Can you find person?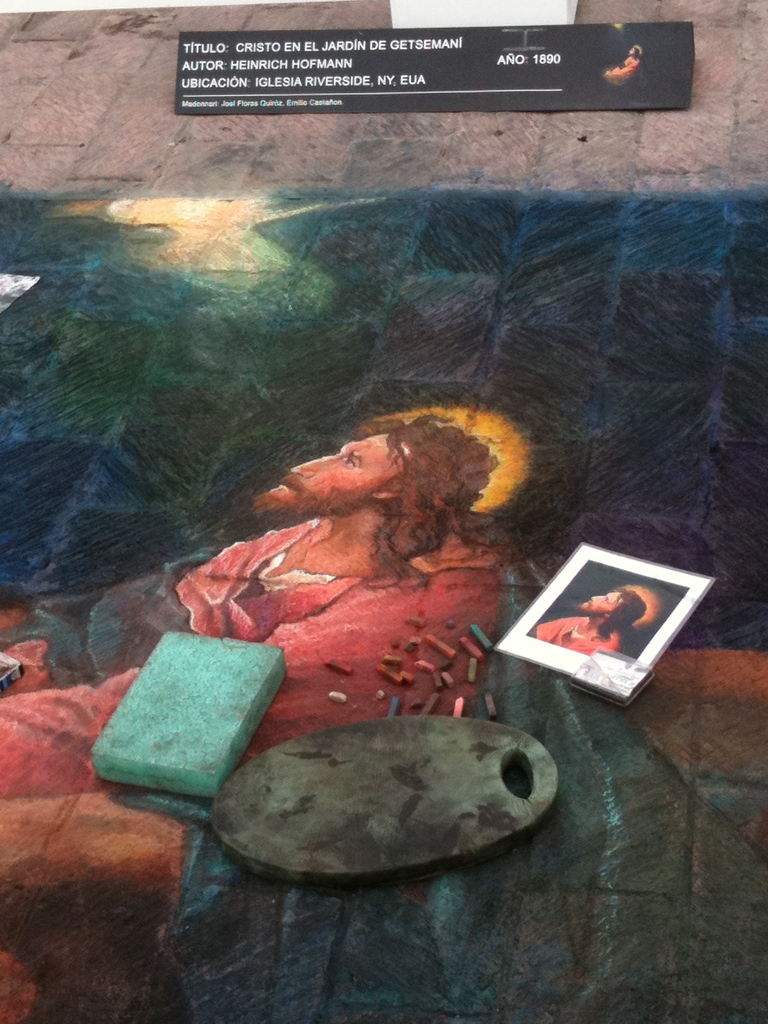
Yes, bounding box: box=[0, 408, 504, 806].
